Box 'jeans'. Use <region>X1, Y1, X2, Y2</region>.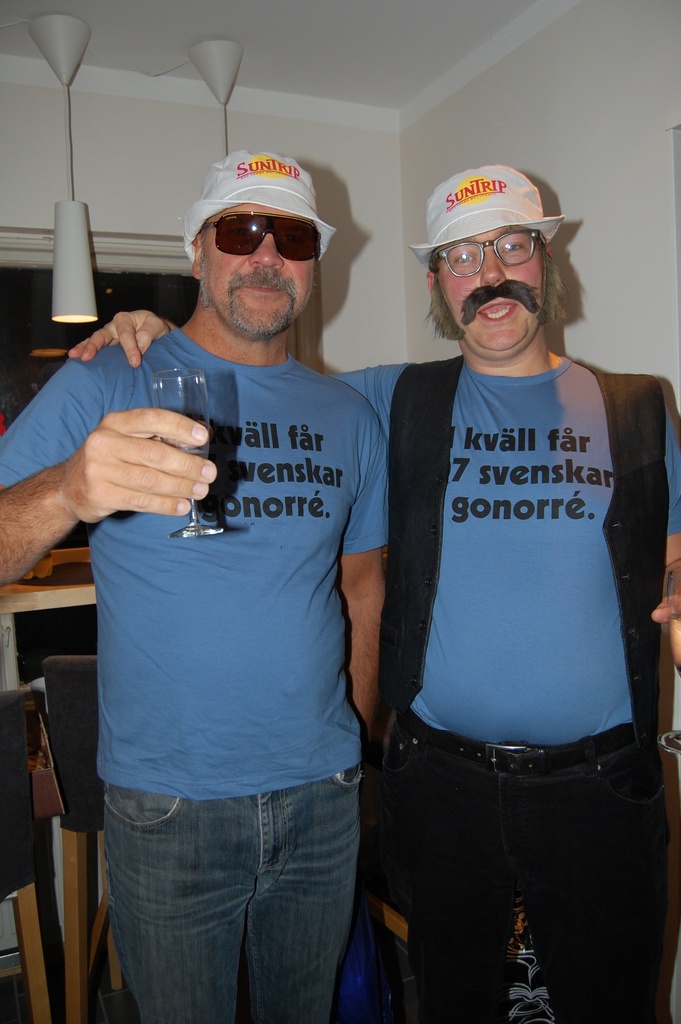
<region>391, 722, 654, 1023</region>.
